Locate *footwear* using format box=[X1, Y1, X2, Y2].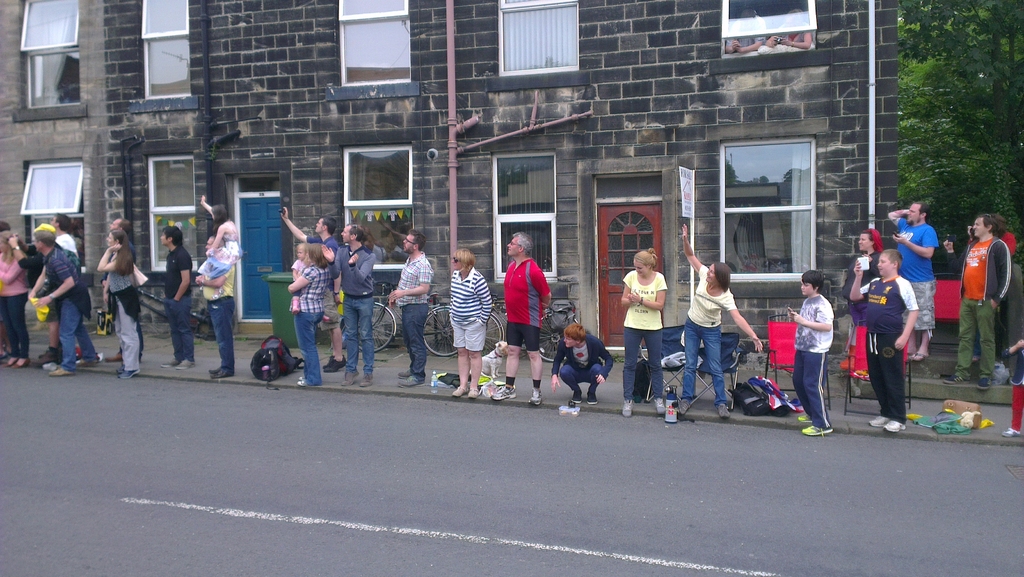
box=[179, 361, 195, 369].
